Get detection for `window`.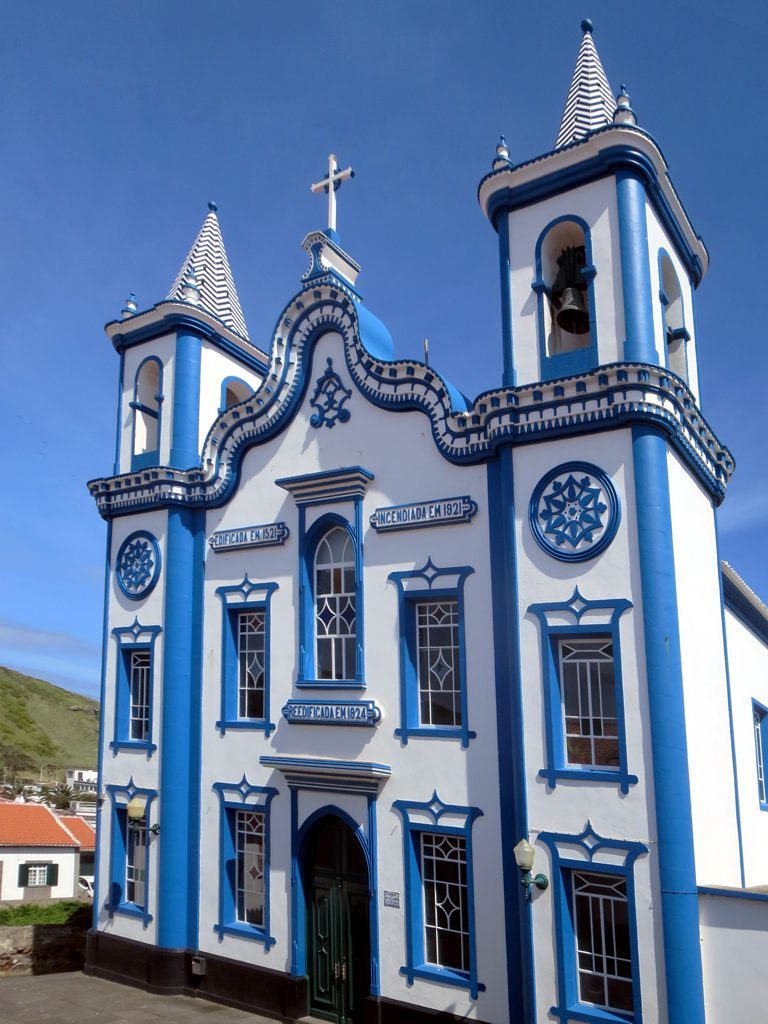
Detection: box(123, 814, 148, 908).
